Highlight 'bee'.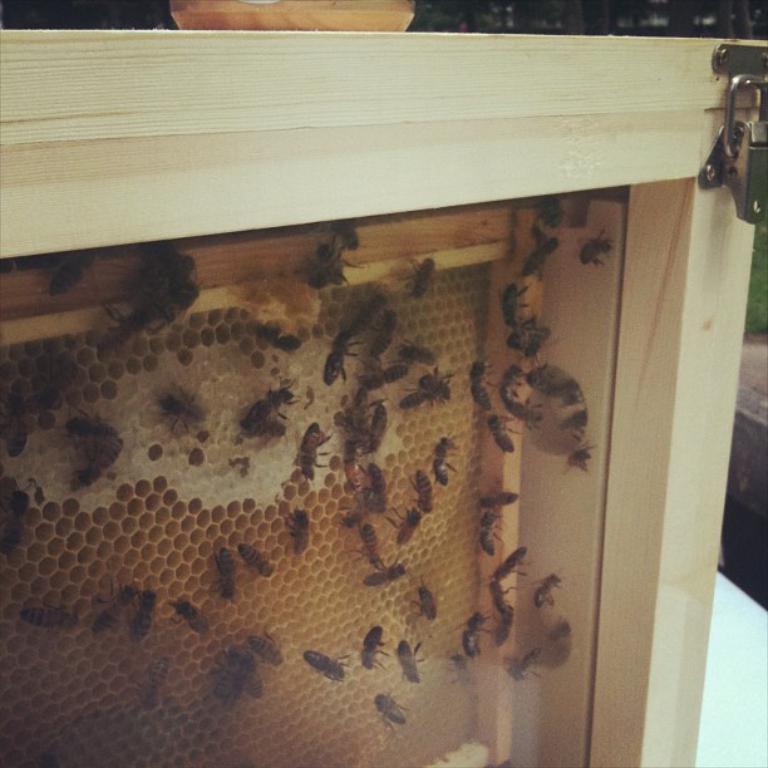
Highlighted region: Rect(398, 331, 432, 359).
